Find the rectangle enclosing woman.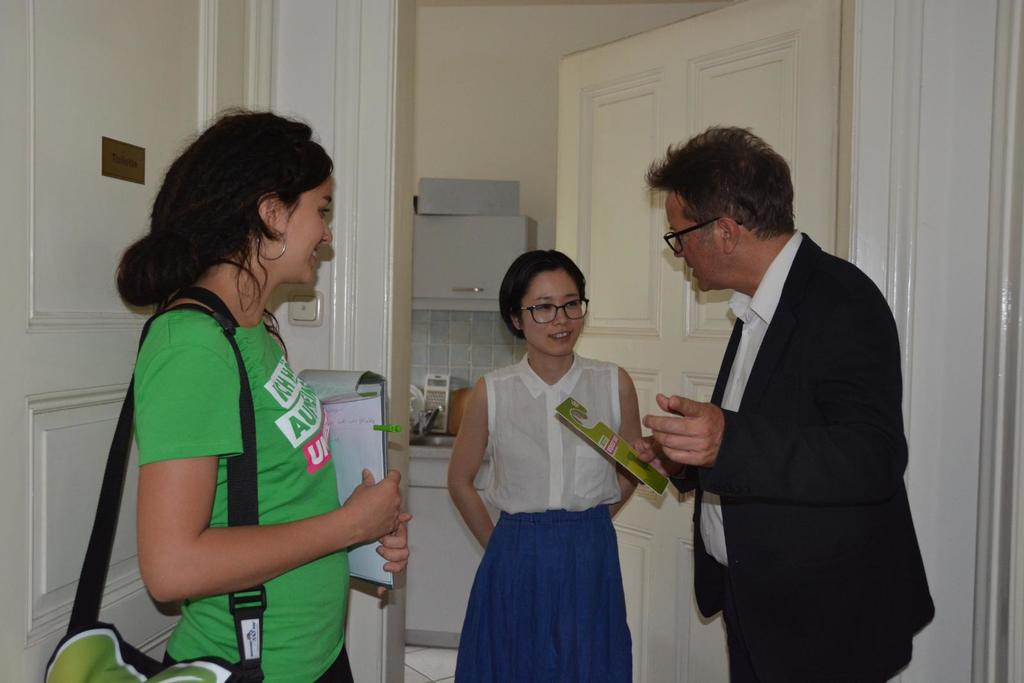
pyautogui.locateOnScreen(110, 99, 414, 682).
